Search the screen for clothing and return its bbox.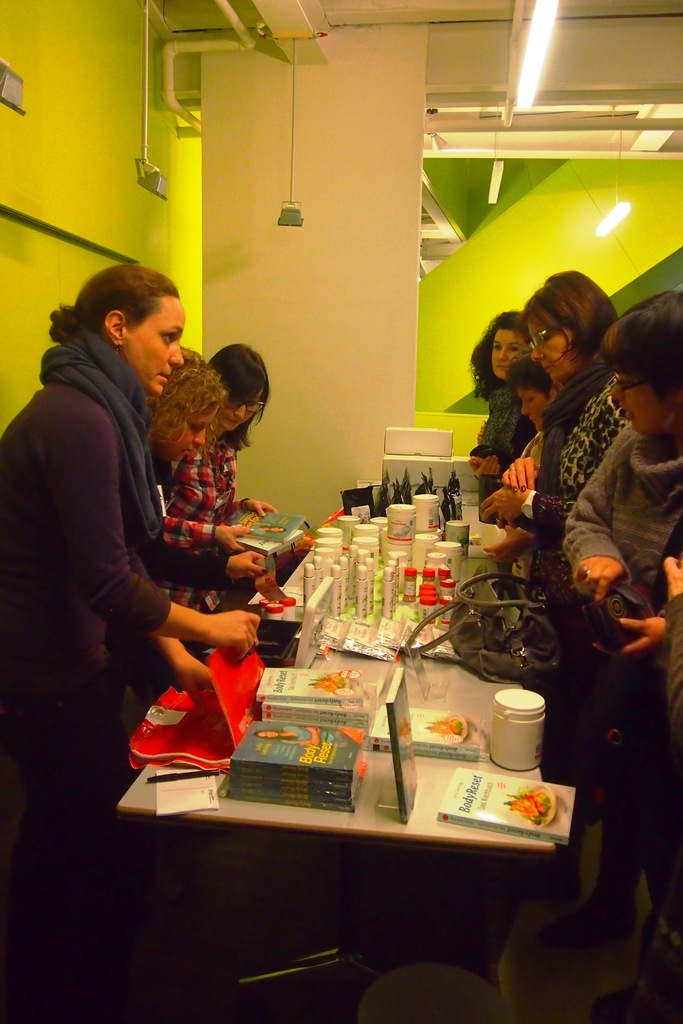
Found: [x1=12, y1=269, x2=219, y2=767].
